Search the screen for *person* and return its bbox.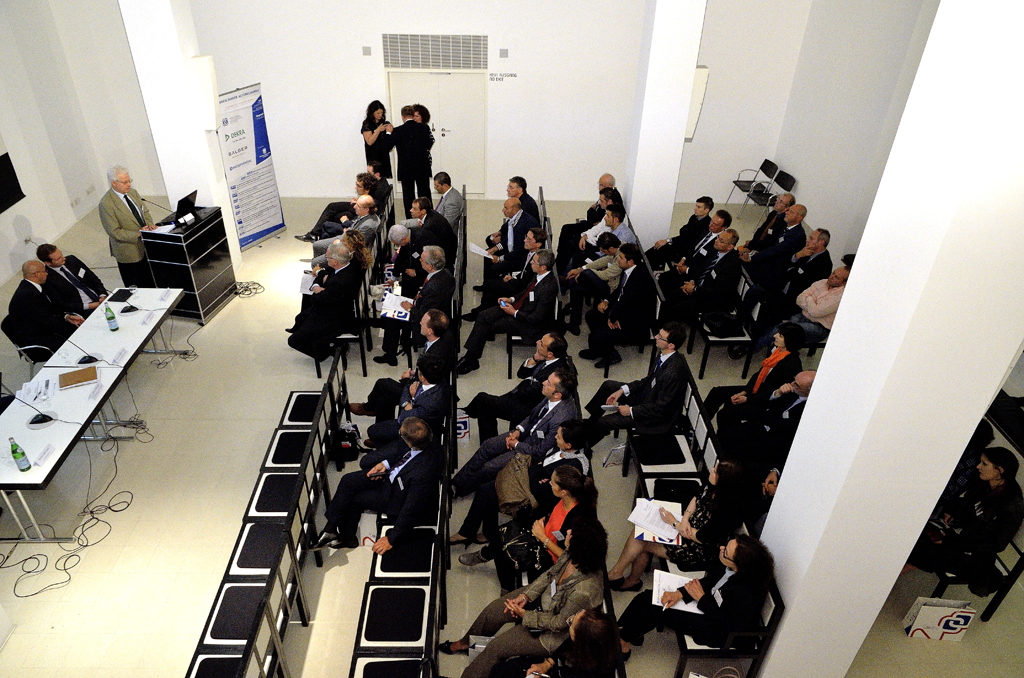
Found: [94,162,155,289].
